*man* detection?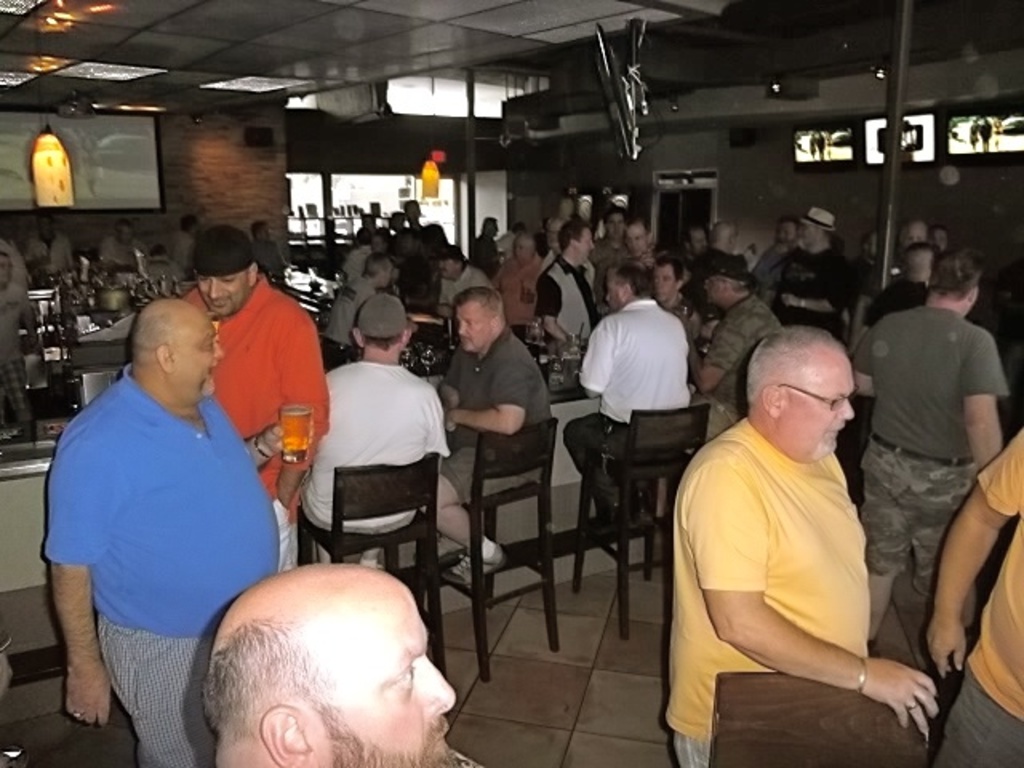
{"x1": 202, "y1": 550, "x2": 499, "y2": 766}
